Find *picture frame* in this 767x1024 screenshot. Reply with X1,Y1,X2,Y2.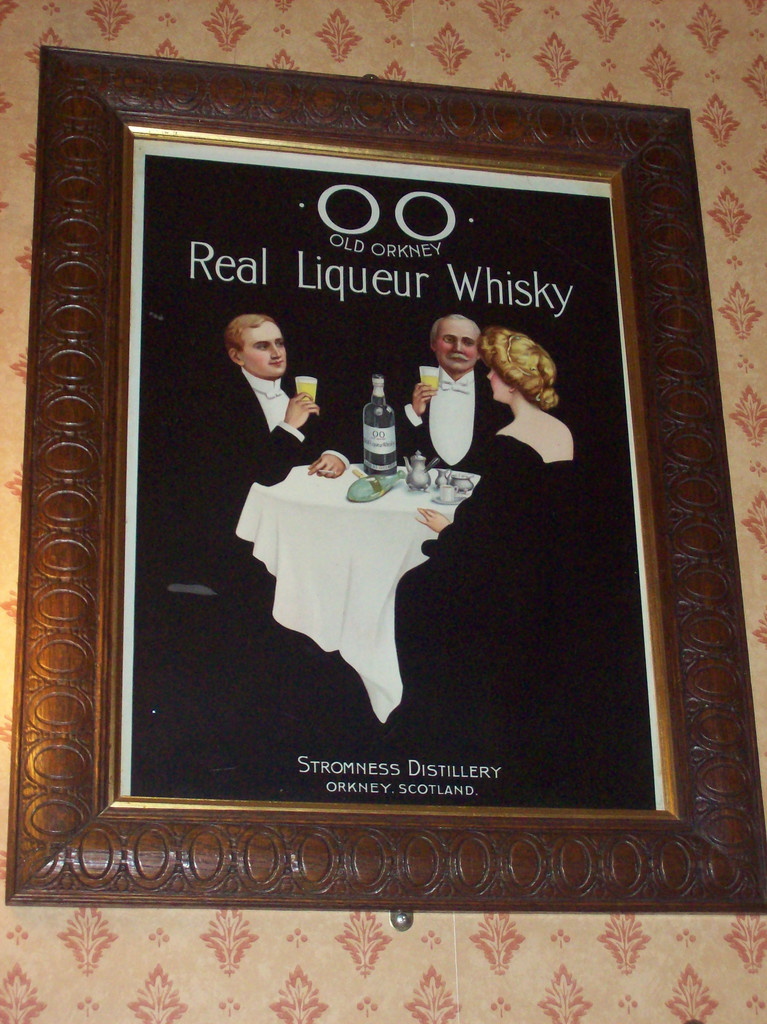
19,71,727,892.
